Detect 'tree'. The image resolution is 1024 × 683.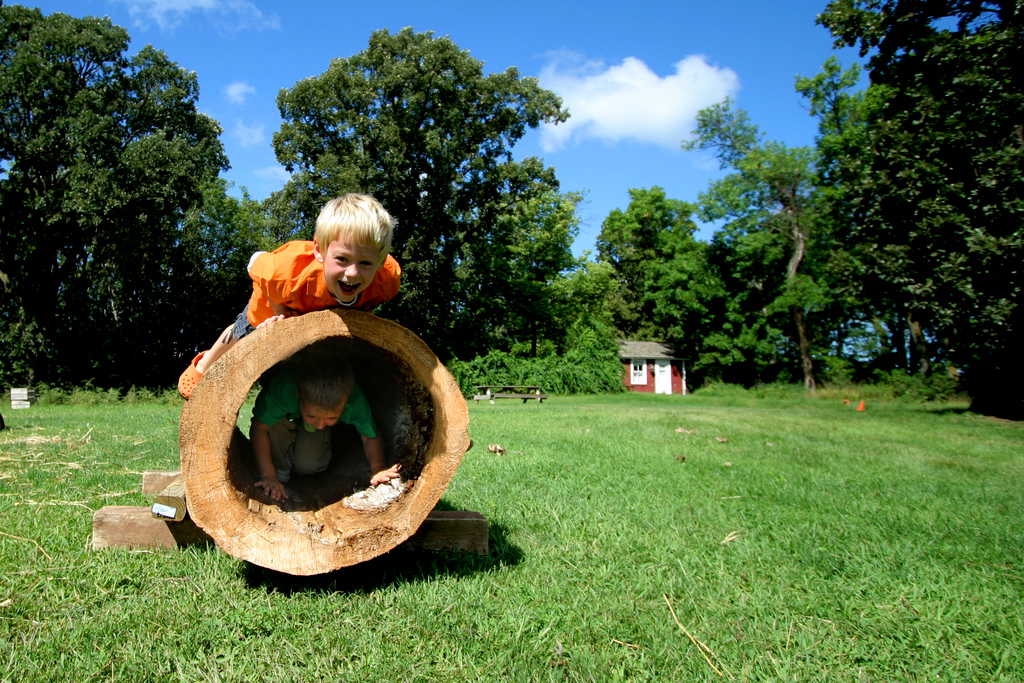
<box>549,251,639,327</box>.
